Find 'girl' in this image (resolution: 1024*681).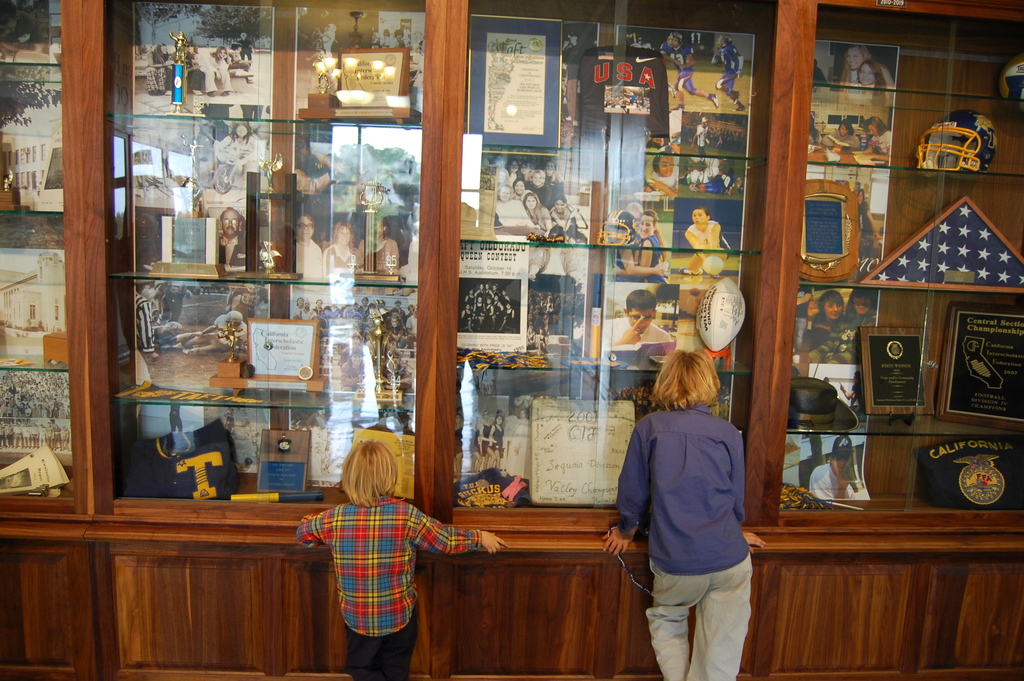
614 213 665 286.
